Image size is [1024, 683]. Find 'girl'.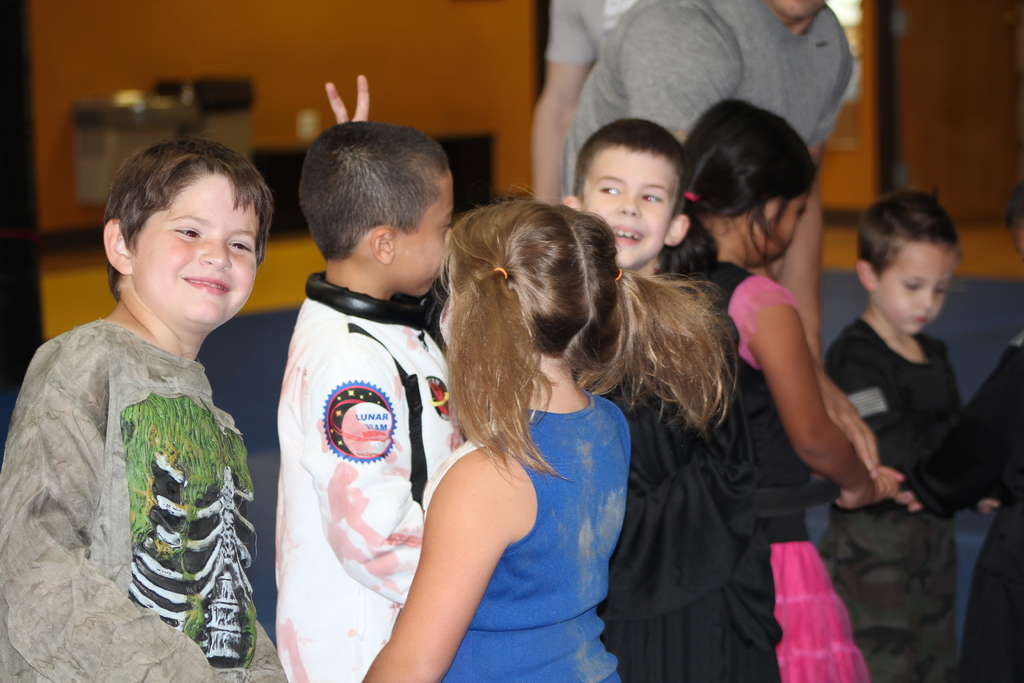
<bbox>356, 183, 736, 682</bbox>.
